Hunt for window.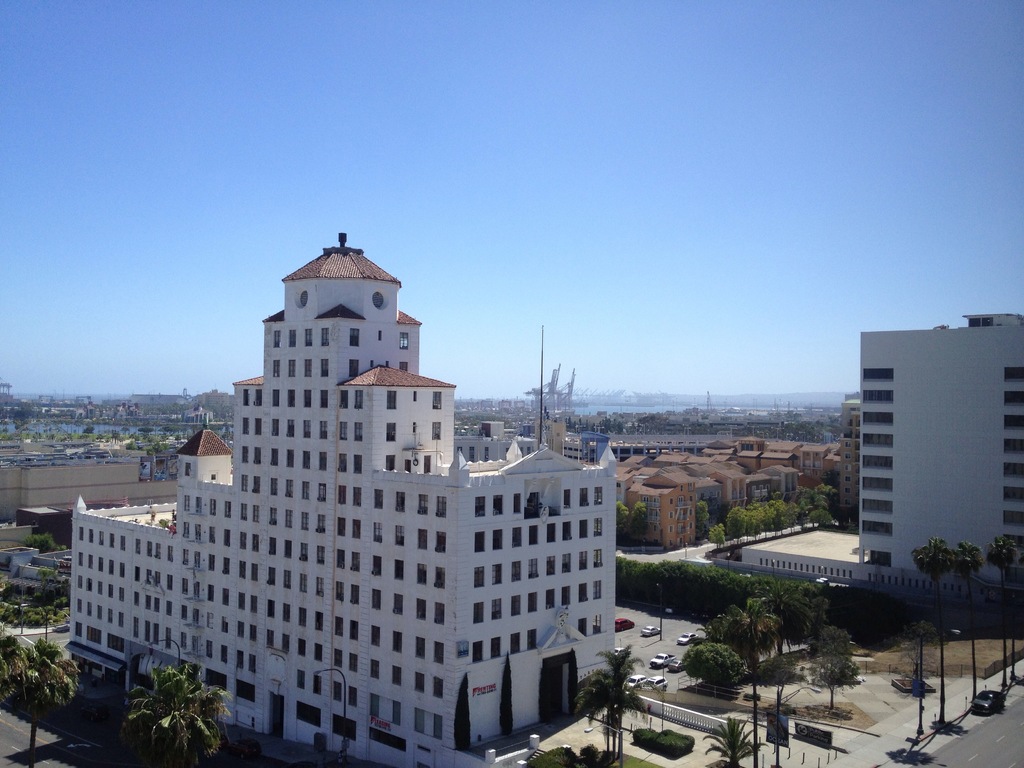
Hunted down at (76, 598, 84, 614).
